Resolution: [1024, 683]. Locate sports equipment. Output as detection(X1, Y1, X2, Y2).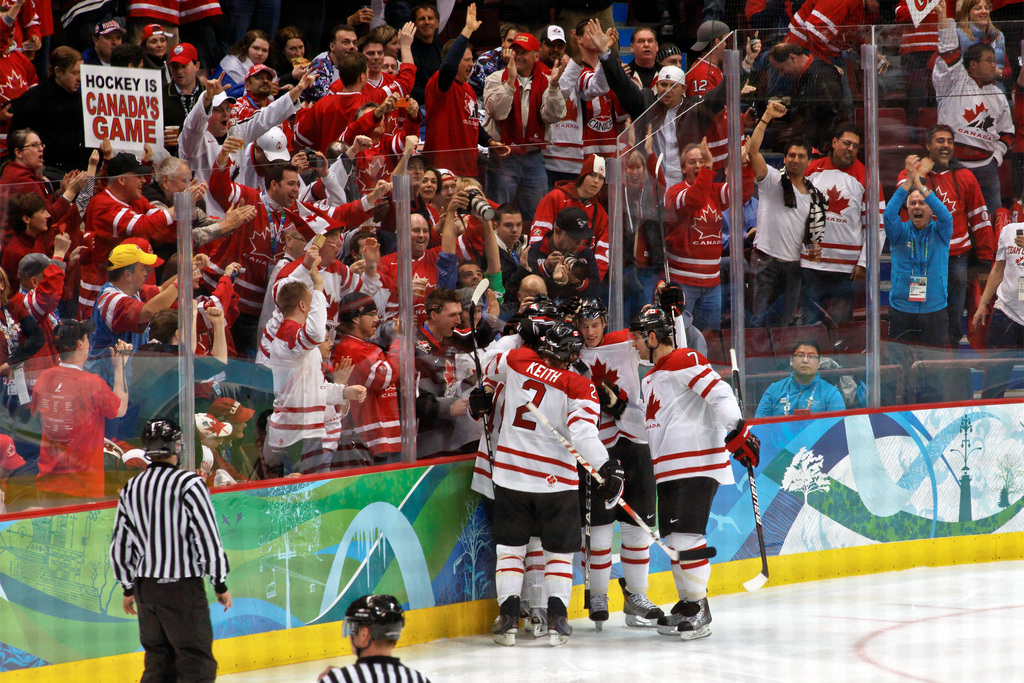
detection(722, 348, 764, 587).
